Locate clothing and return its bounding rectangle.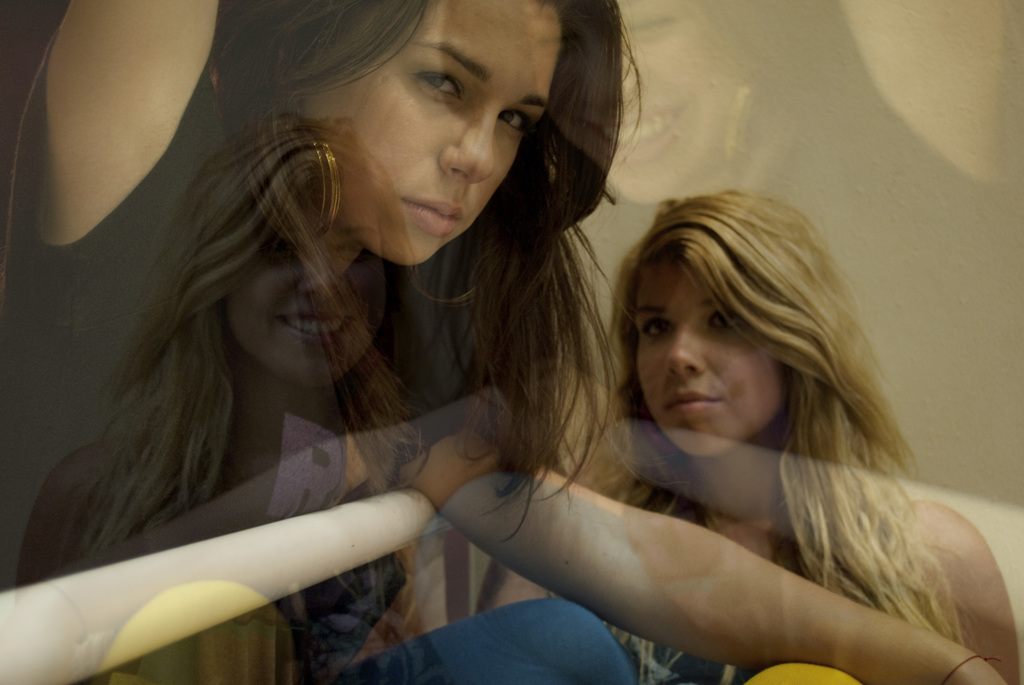
[114, 554, 637, 684].
